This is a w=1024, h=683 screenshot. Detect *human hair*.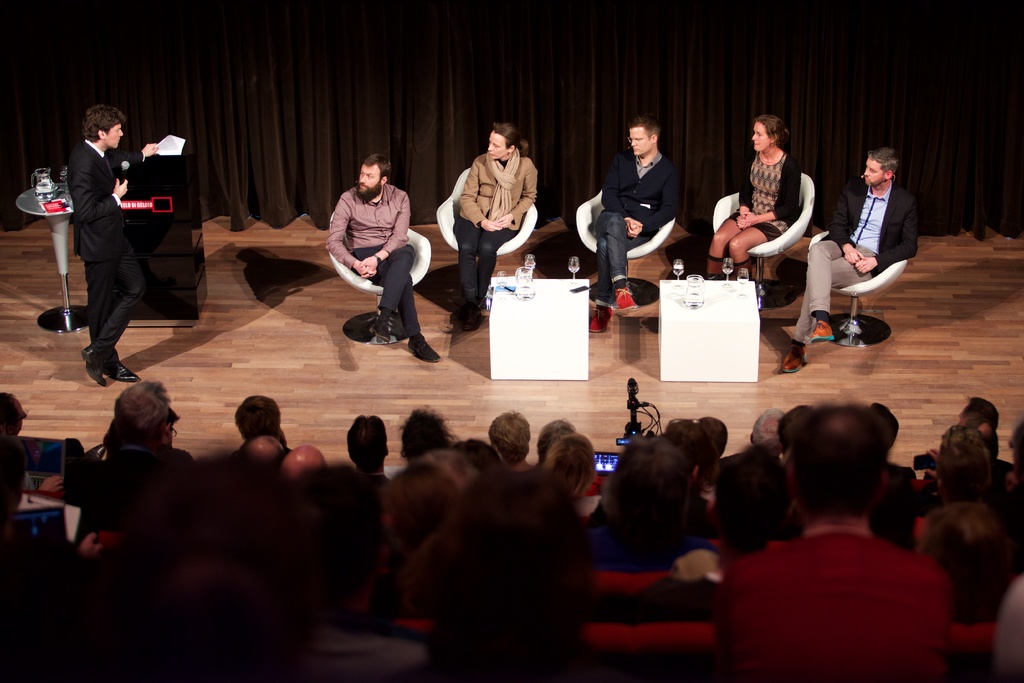
[579,433,696,577].
